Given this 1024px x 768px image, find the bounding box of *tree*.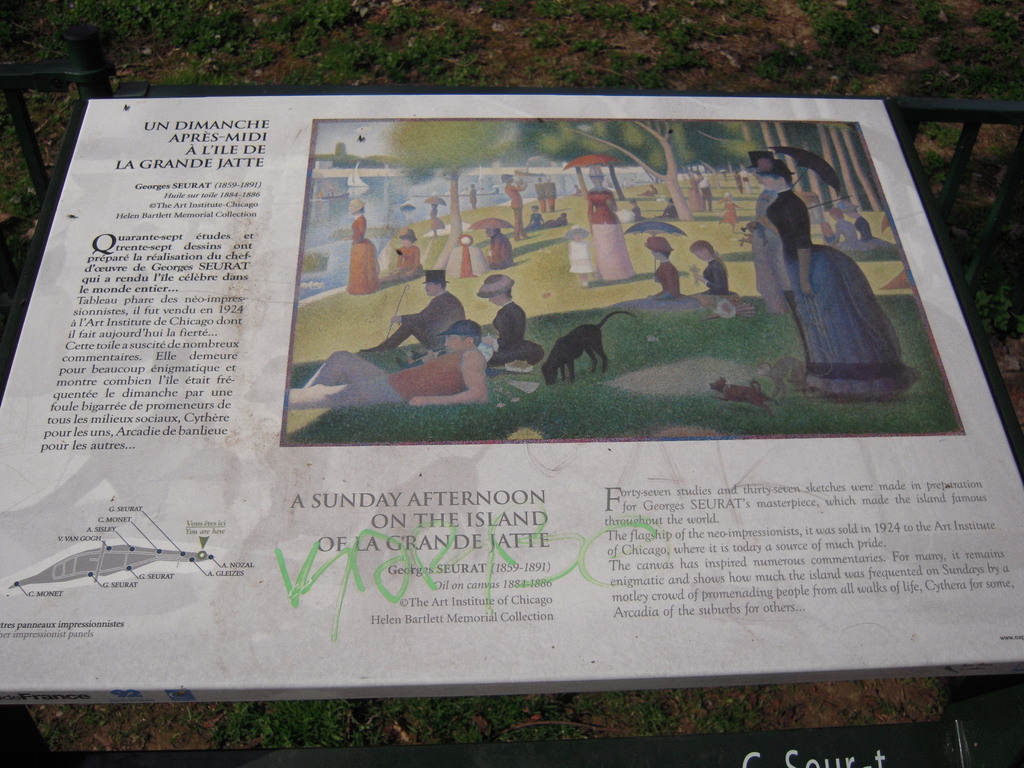
{"x1": 383, "y1": 116, "x2": 763, "y2": 224}.
